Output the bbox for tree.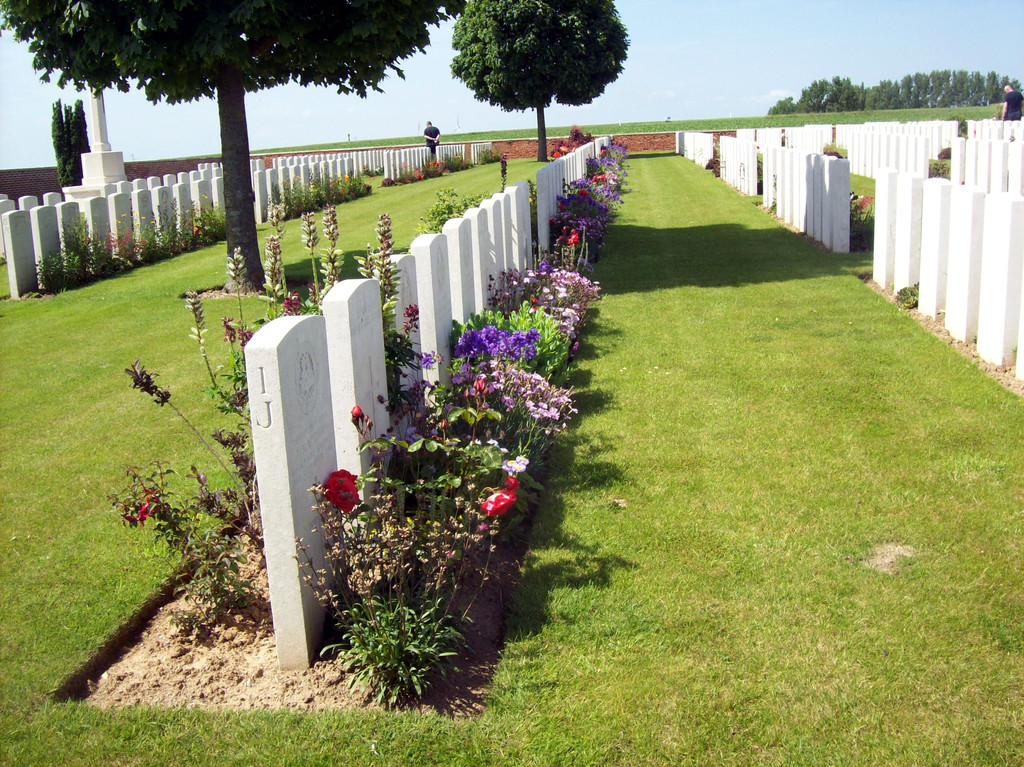
bbox(439, 0, 628, 141).
